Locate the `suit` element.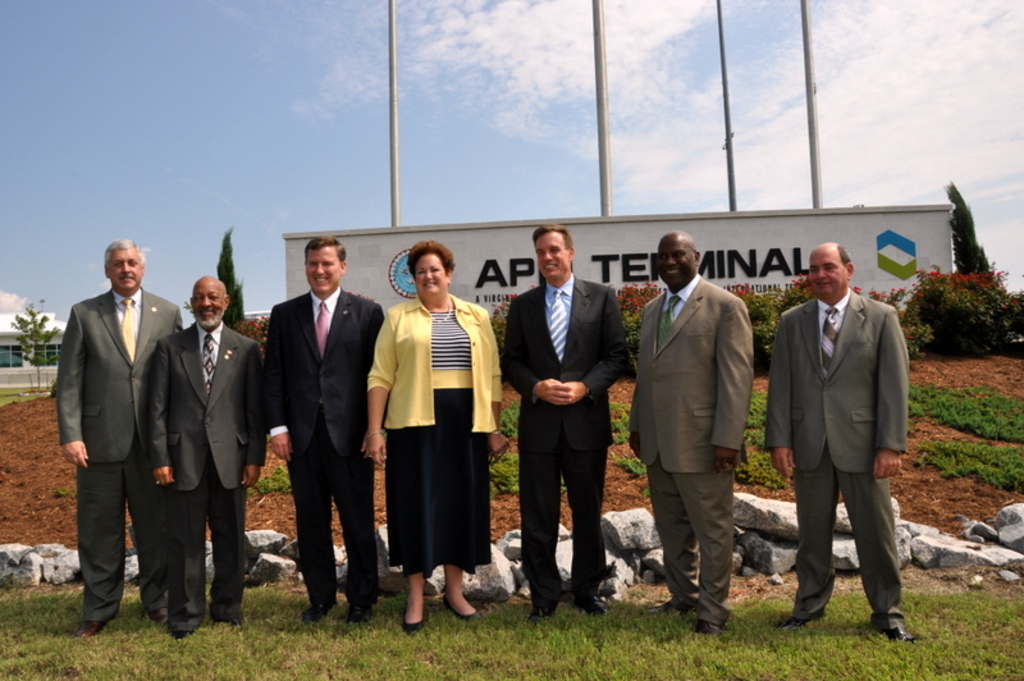
Element bbox: [145, 321, 261, 632].
